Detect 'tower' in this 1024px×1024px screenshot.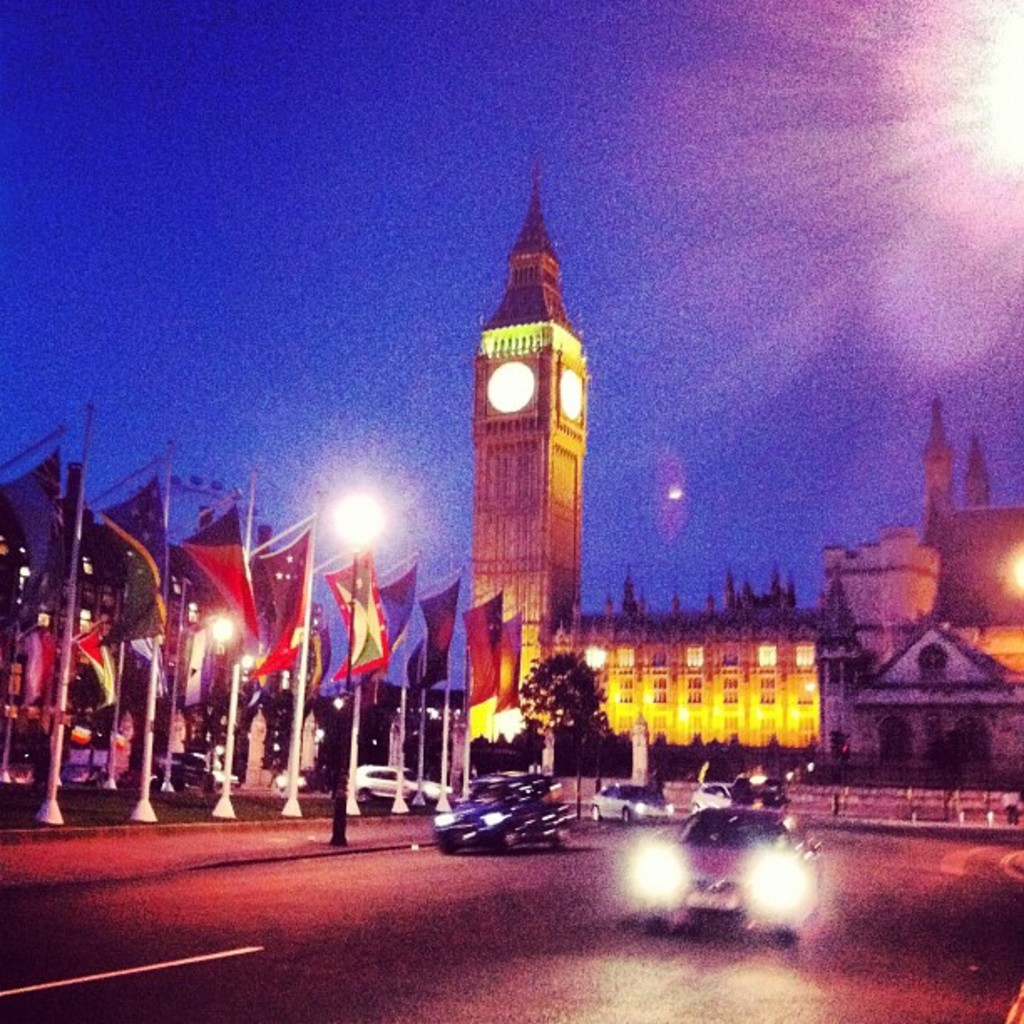
Detection: bbox=(438, 191, 617, 701).
